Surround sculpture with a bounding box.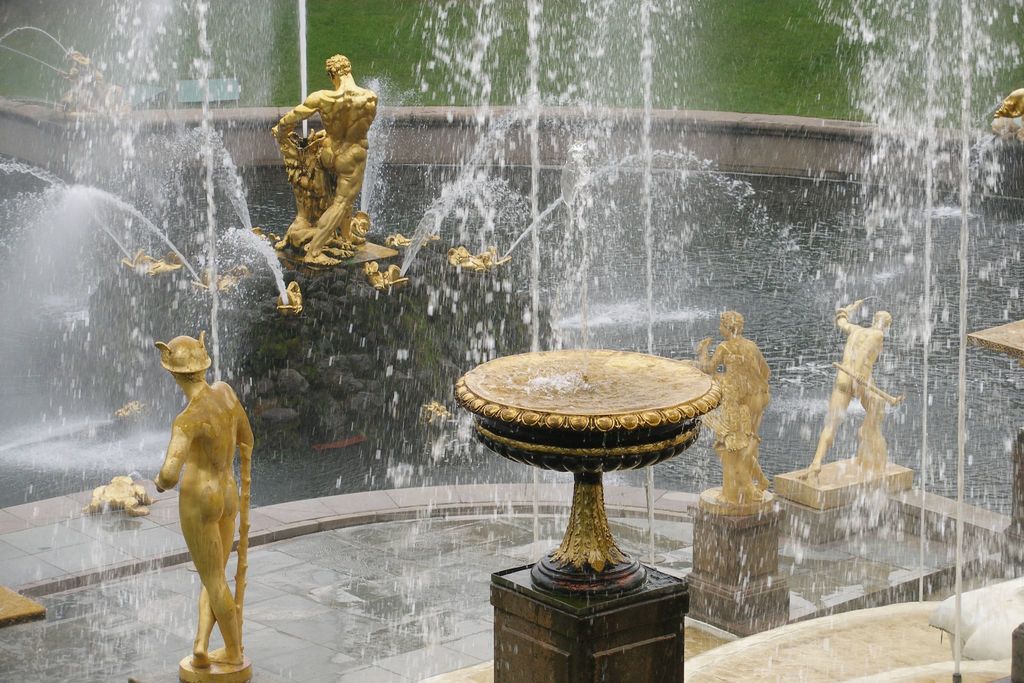
[797,296,905,484].
